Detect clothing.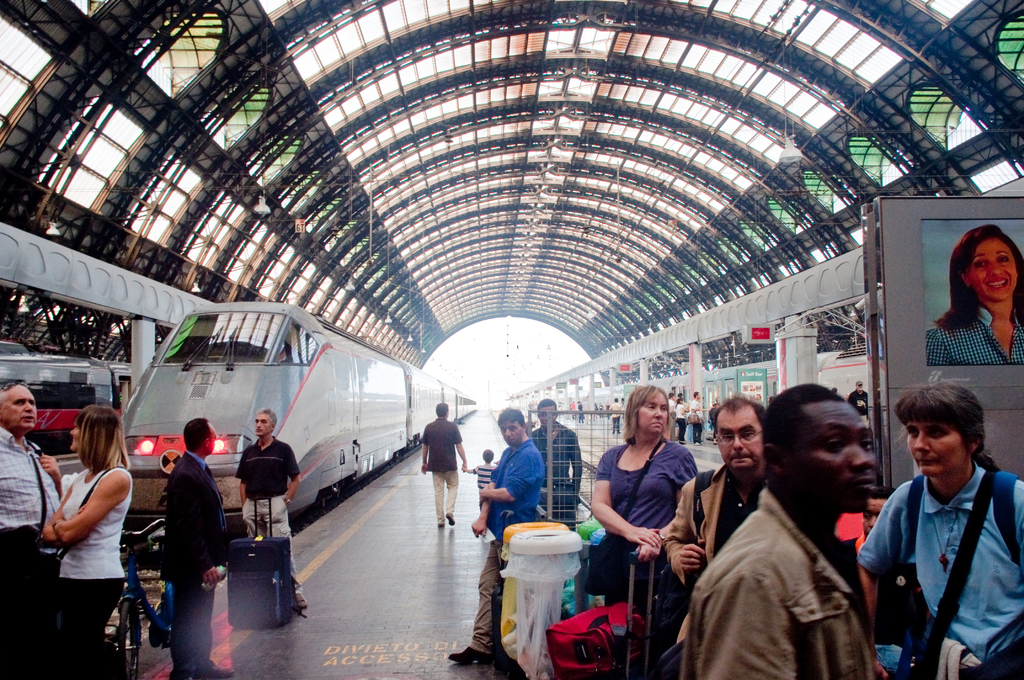
Detected at x1=477, y1=464, x2=499, y2=499.
